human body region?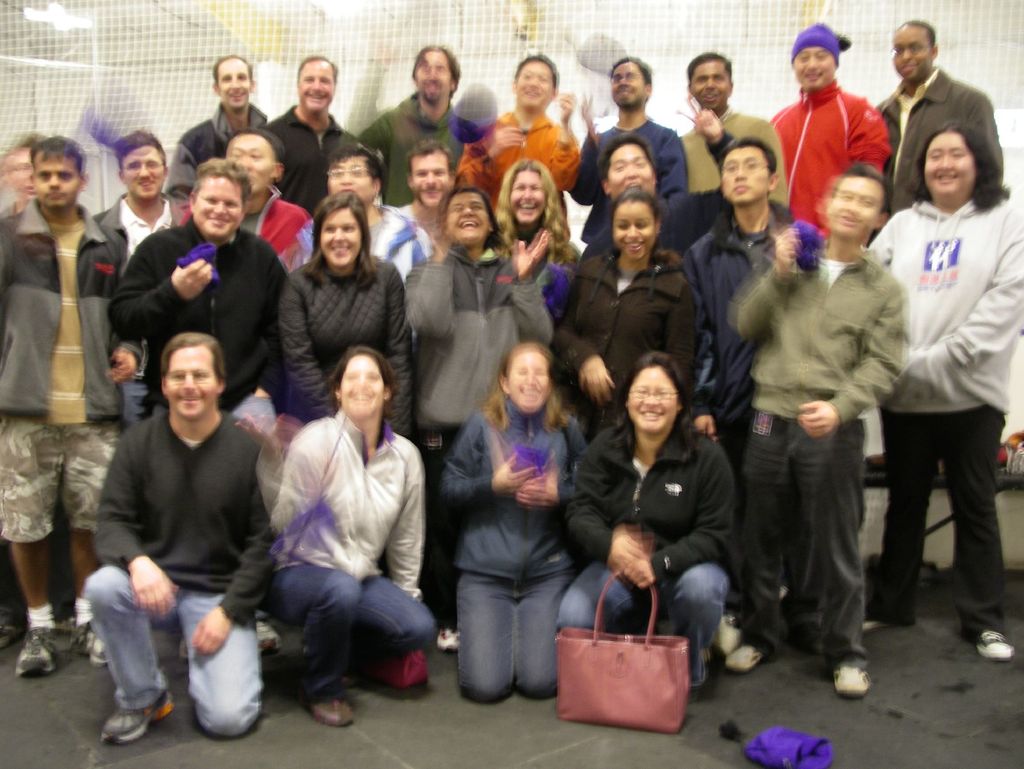
box(431, 334, 589, 707)
